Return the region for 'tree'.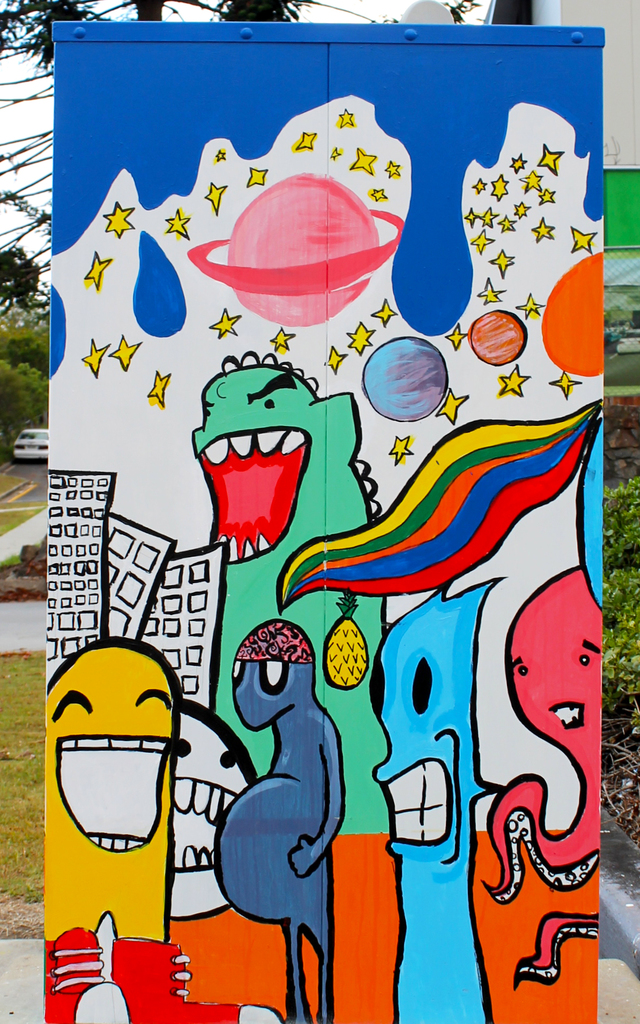
crop(0, 0, 496, 325).
